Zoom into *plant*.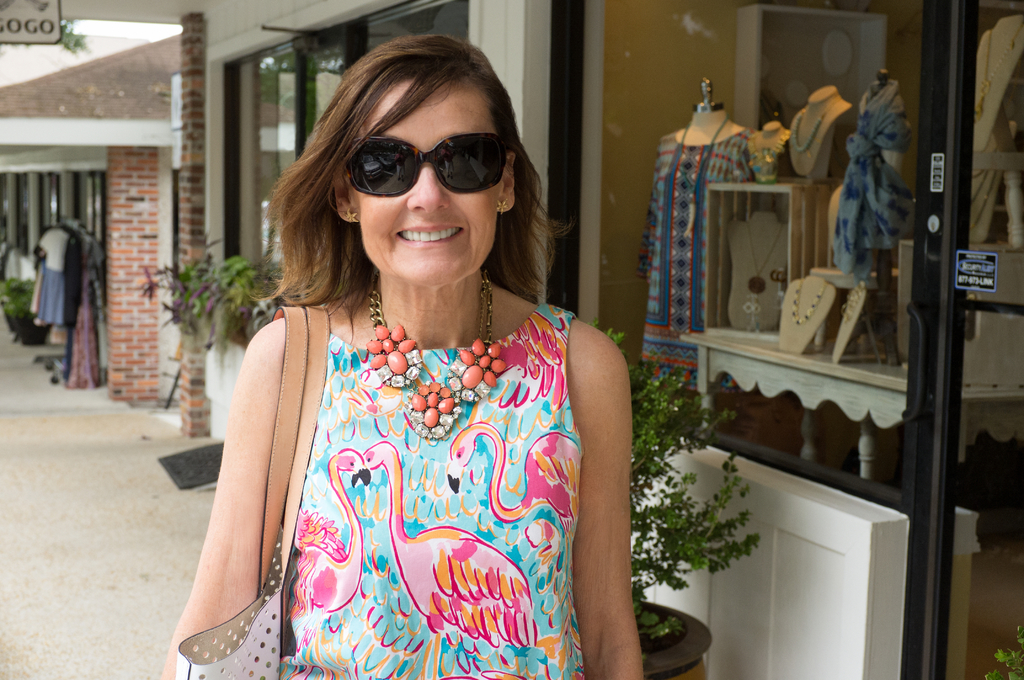
Zoom target: <box>129,243,292,359</box>.
